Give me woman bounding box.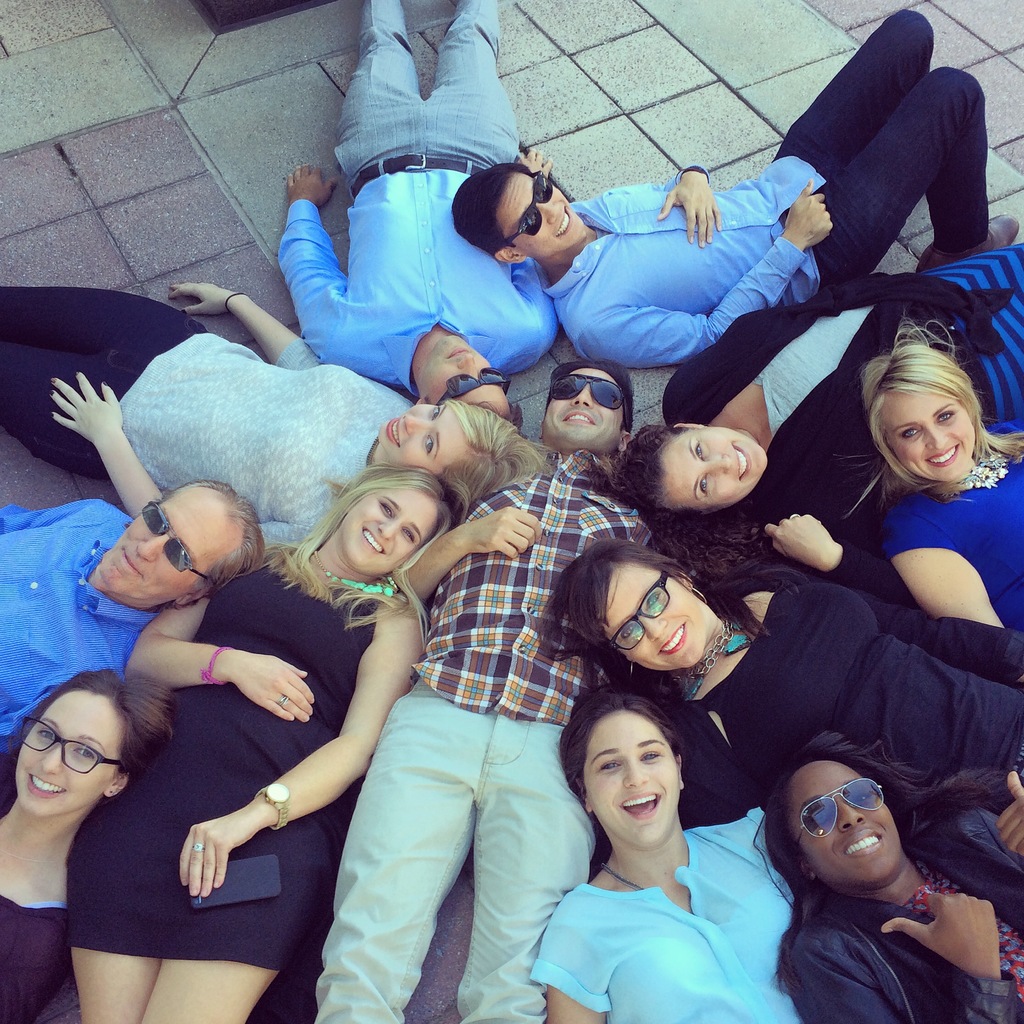
bbox=[0, 285, 554, 559].
